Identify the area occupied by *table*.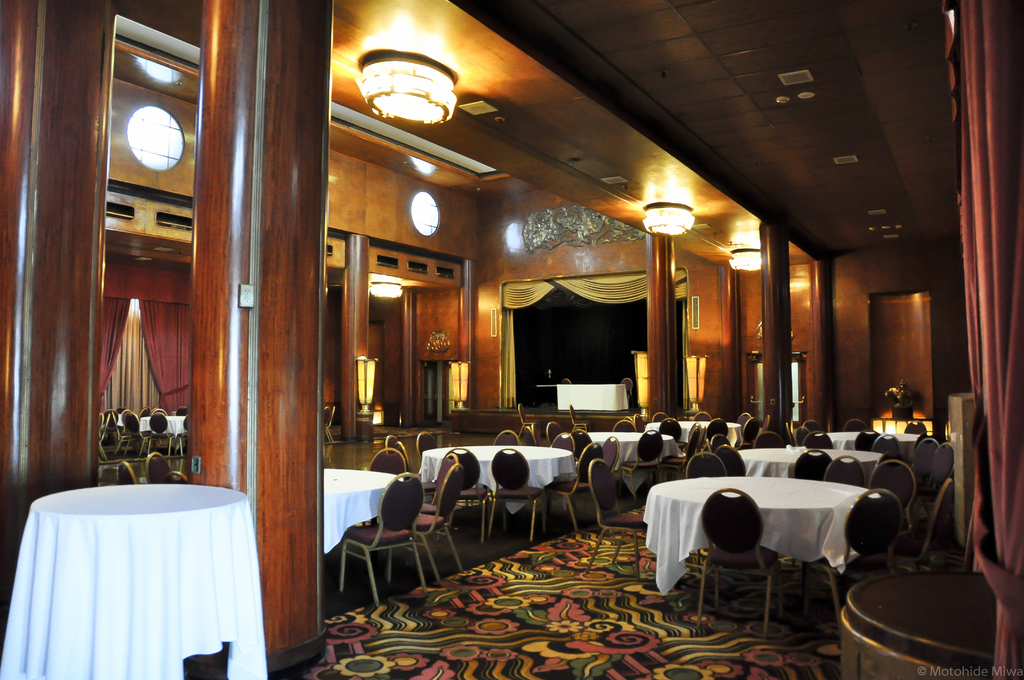
Area: [642, 474, 878, 595].
